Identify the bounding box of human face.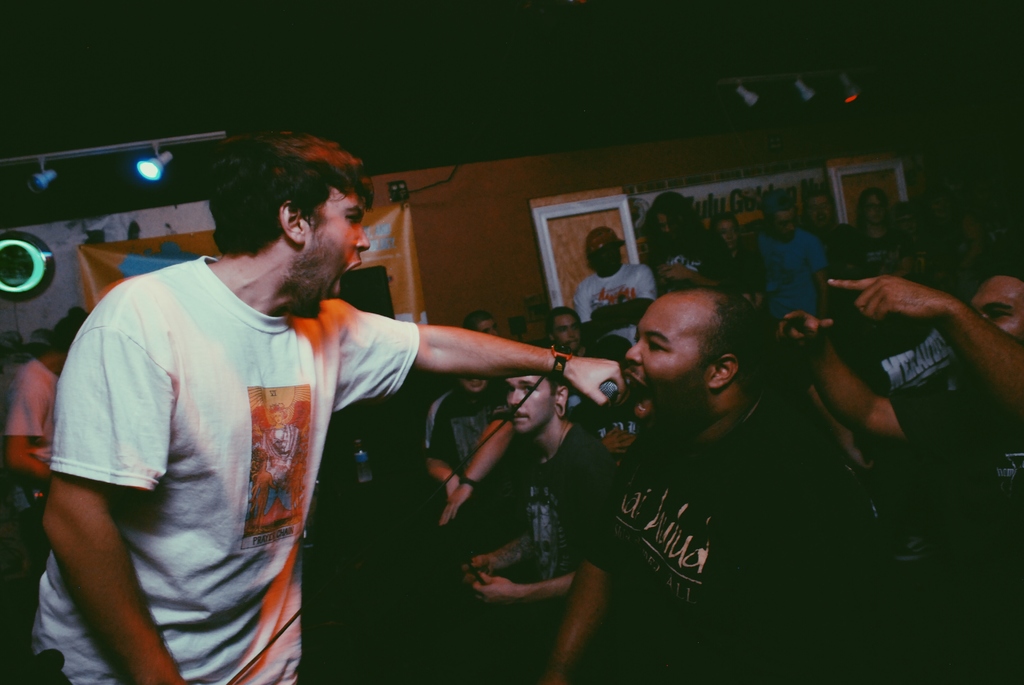
505, 379, 556, 437.
